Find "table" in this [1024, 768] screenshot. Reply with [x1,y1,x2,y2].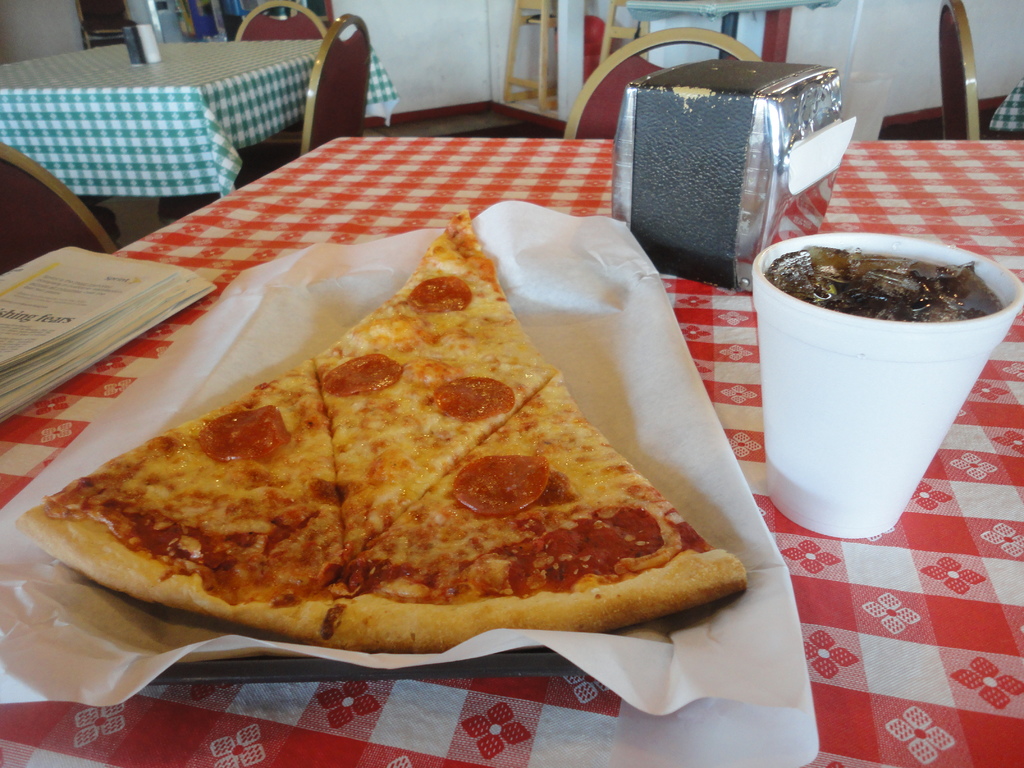
[0,137,1023,767].
